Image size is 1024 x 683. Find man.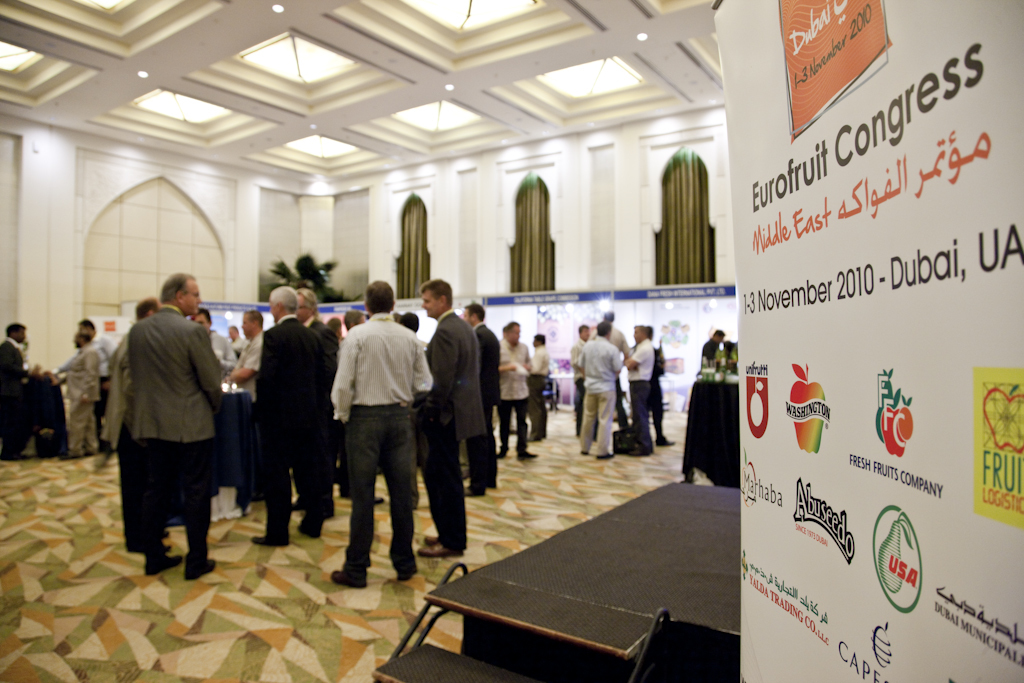
<bbox>110, 293, 163, 555</bbox>.
